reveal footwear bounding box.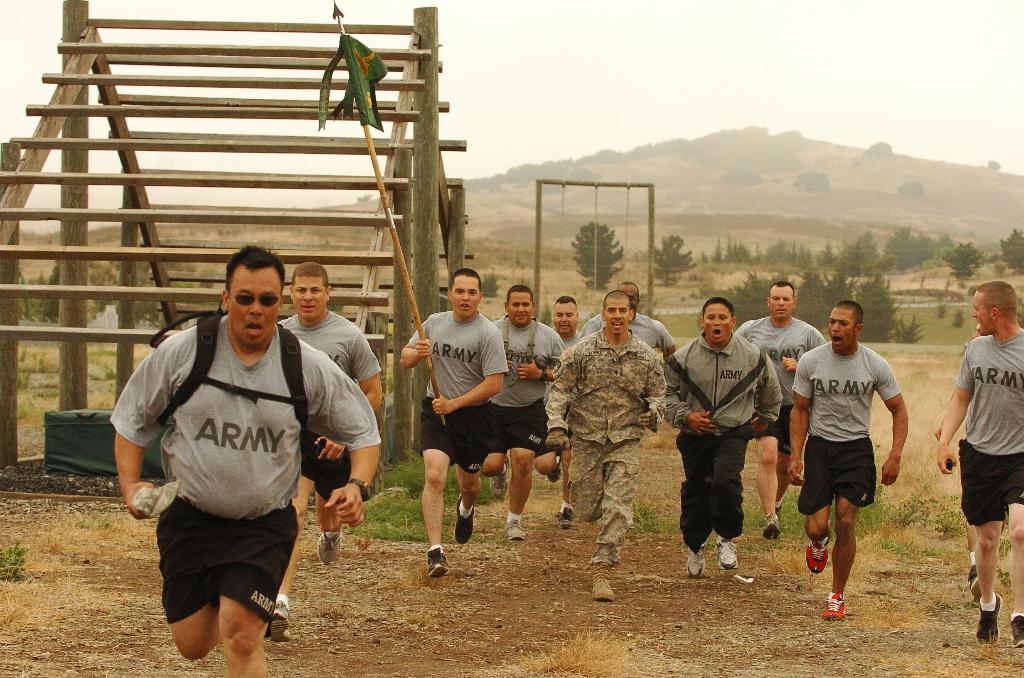
Revealed: locate(266, 605, 286, 643).
